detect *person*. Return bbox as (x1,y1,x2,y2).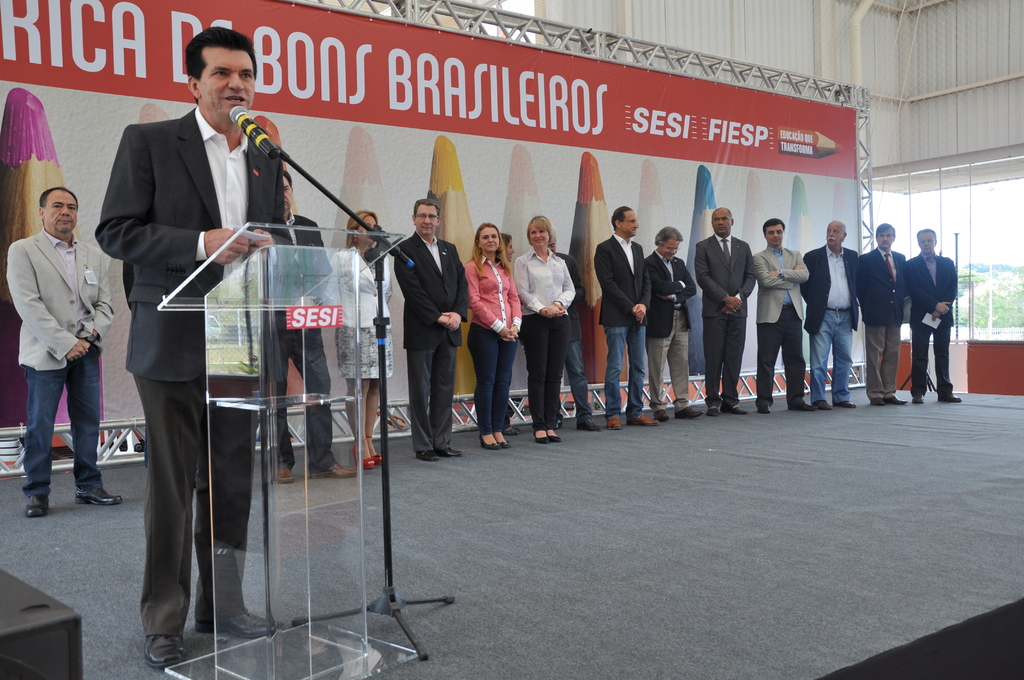
(95,28,285,667).
